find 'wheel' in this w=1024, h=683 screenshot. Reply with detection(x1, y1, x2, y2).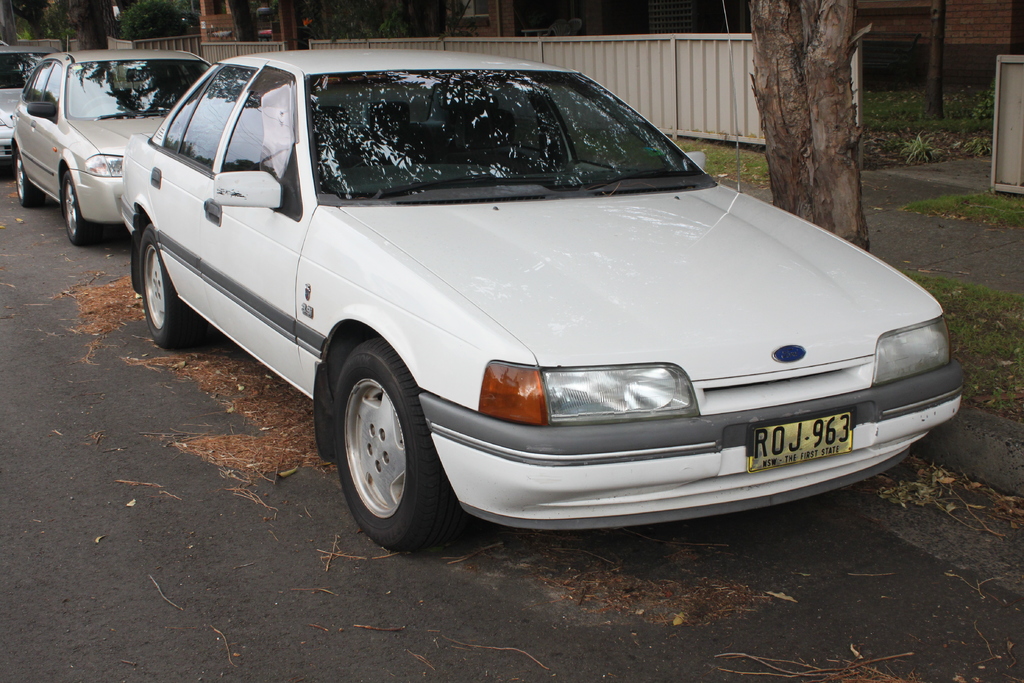
detection(351, 156, 395, 168).
